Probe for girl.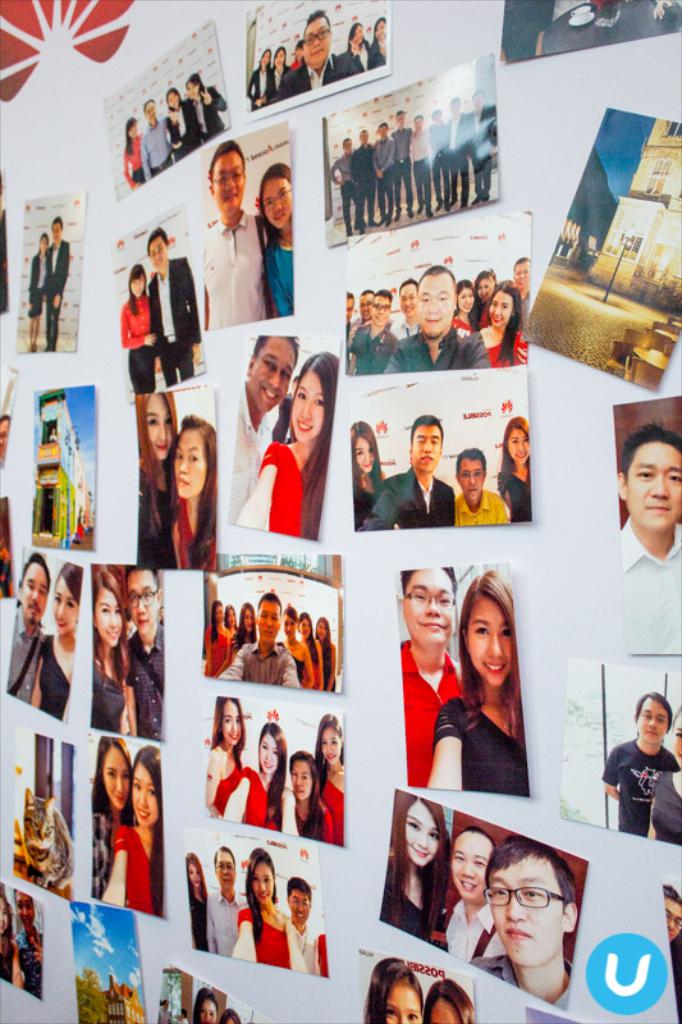
Probe result: l=99, t=745, r=166, b=916.
